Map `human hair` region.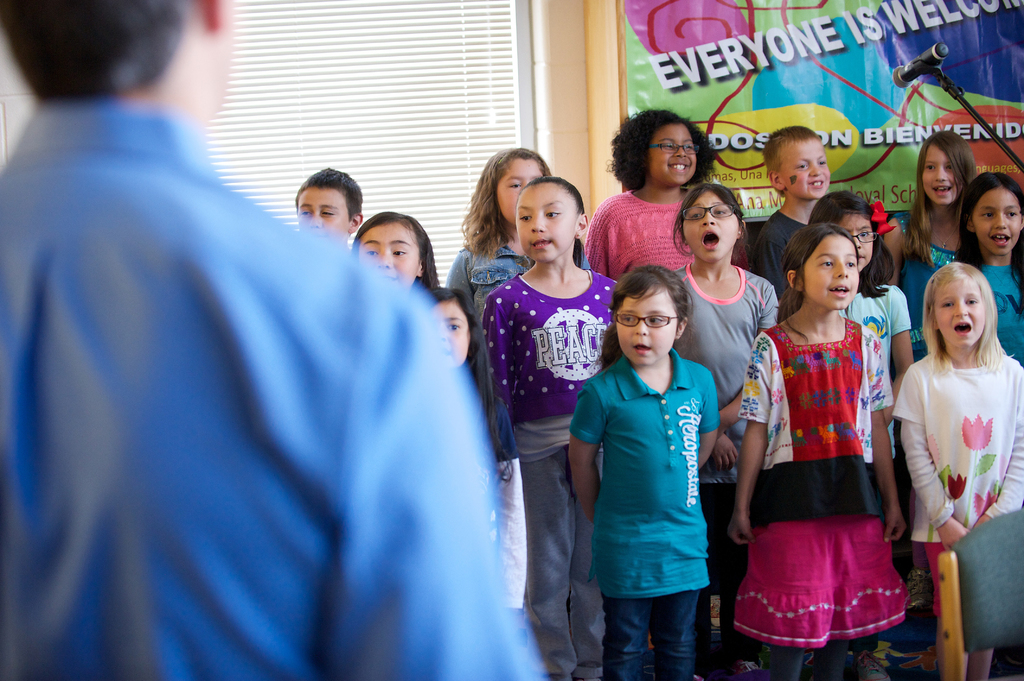
Mapped to left=952, top=170, right=1023, bottom=316.
